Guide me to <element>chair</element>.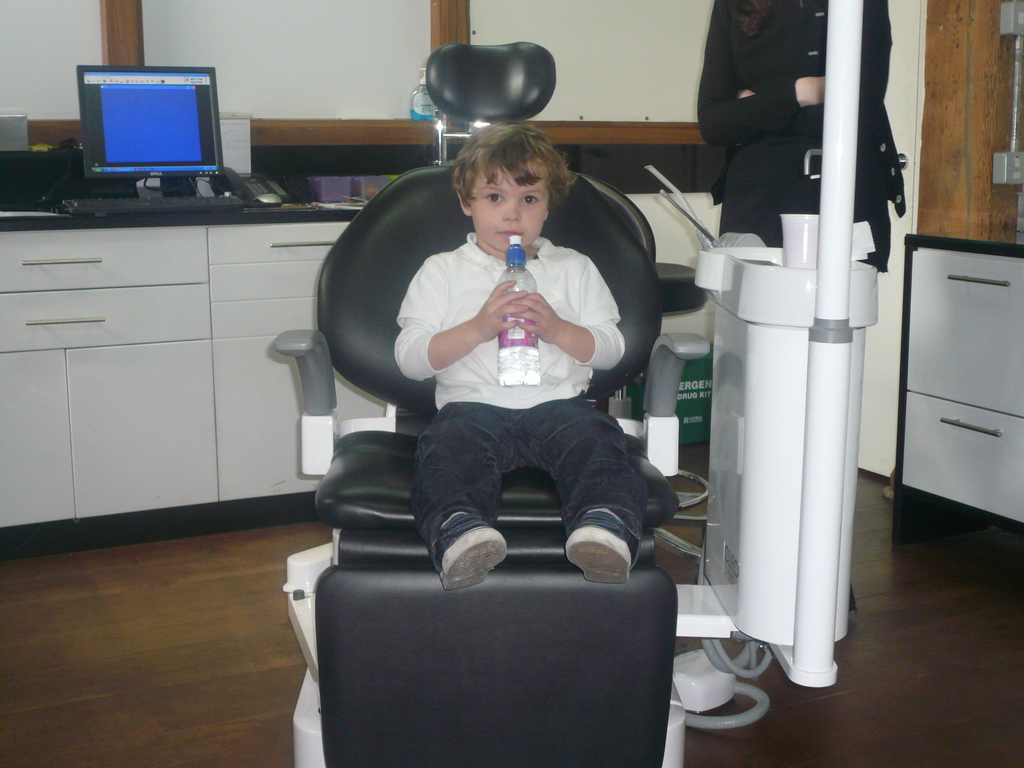
Guidance: bbox(268, 268, 675, 700).
